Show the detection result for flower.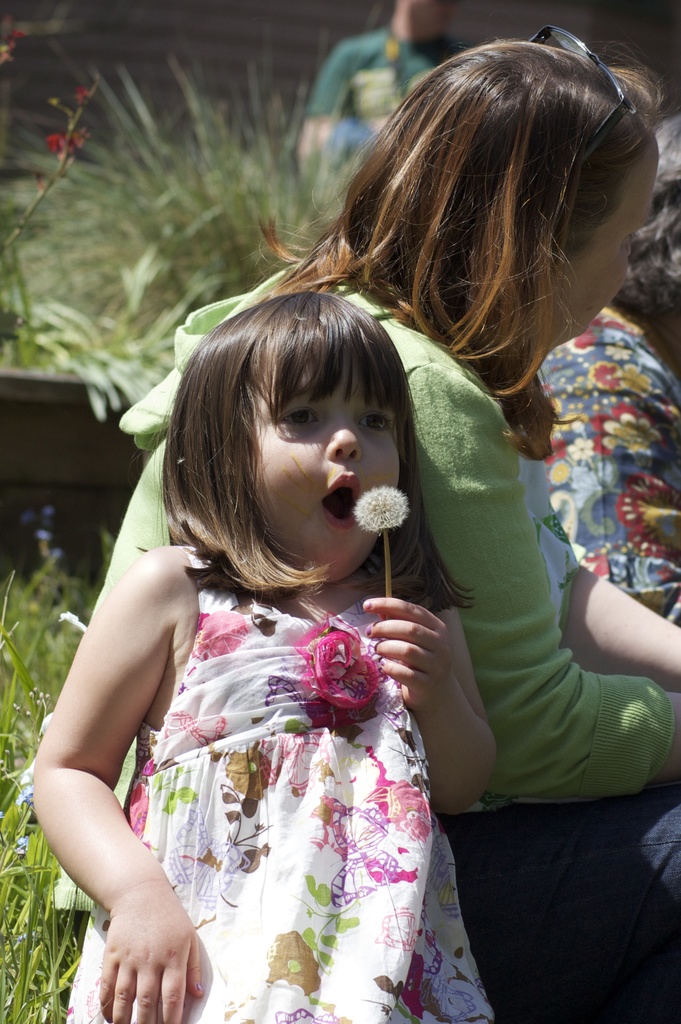
pyautogui.locateOnScreen(220, 744, 269, 801).
